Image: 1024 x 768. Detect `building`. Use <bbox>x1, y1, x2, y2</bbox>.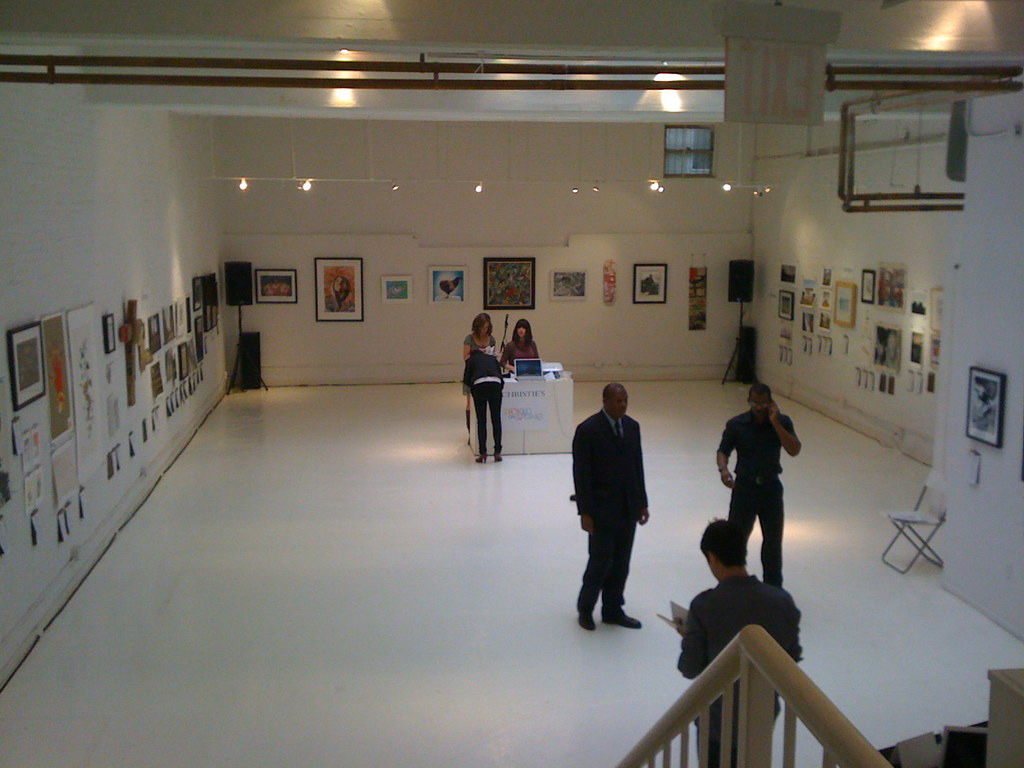
<bbox>0, 0, 1023, 766</bbox>.
